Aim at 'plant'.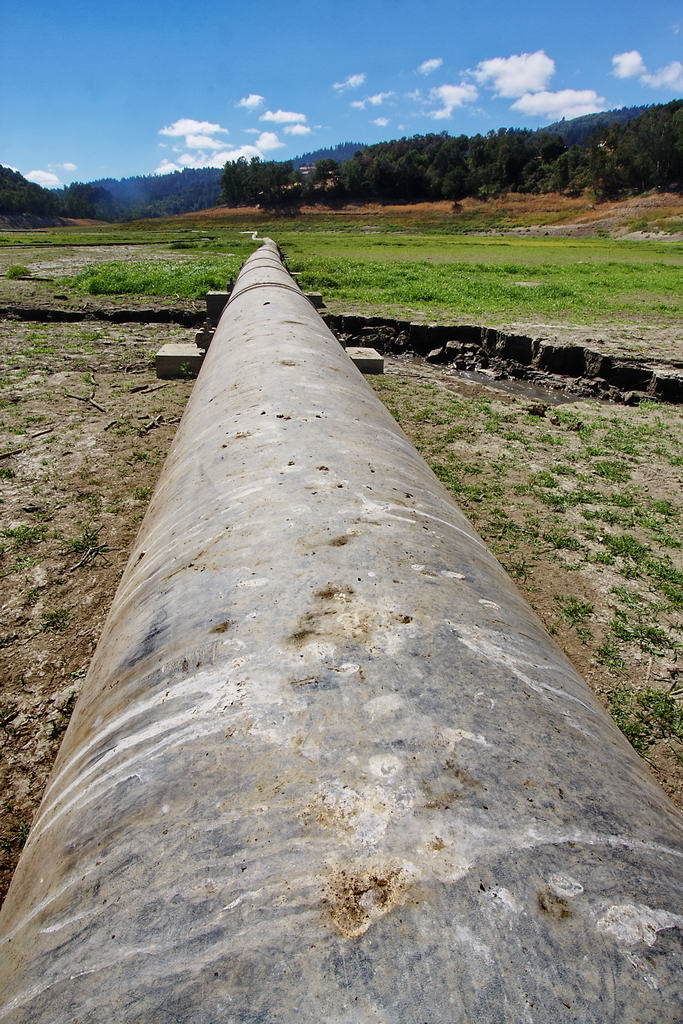
Aimed at select_region(33, 485, 45, 497).
